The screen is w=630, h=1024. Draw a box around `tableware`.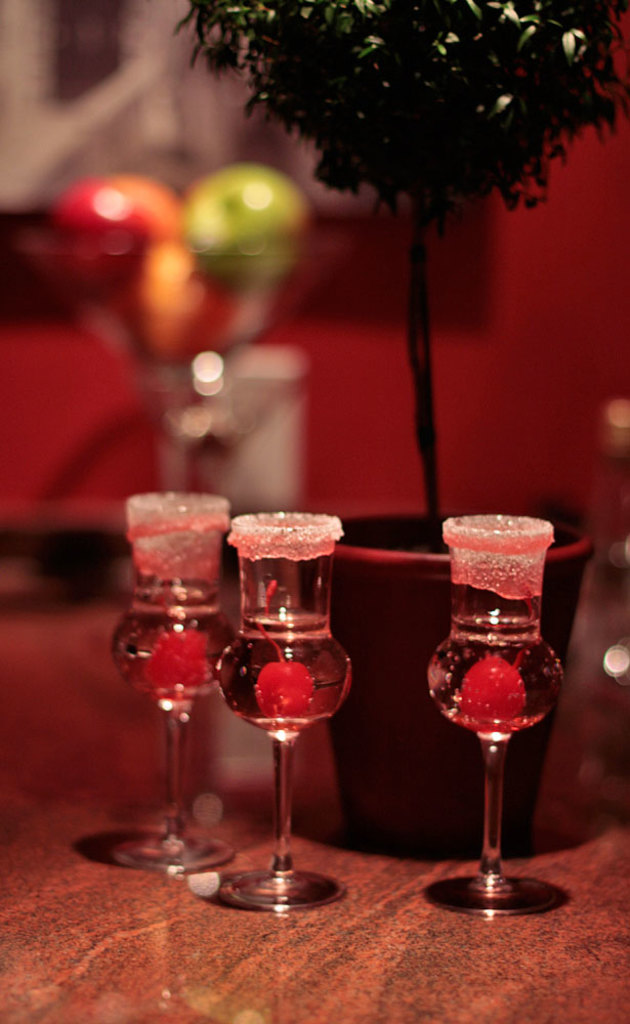
[x1=213, y1=507, x2=361, y2=919].
